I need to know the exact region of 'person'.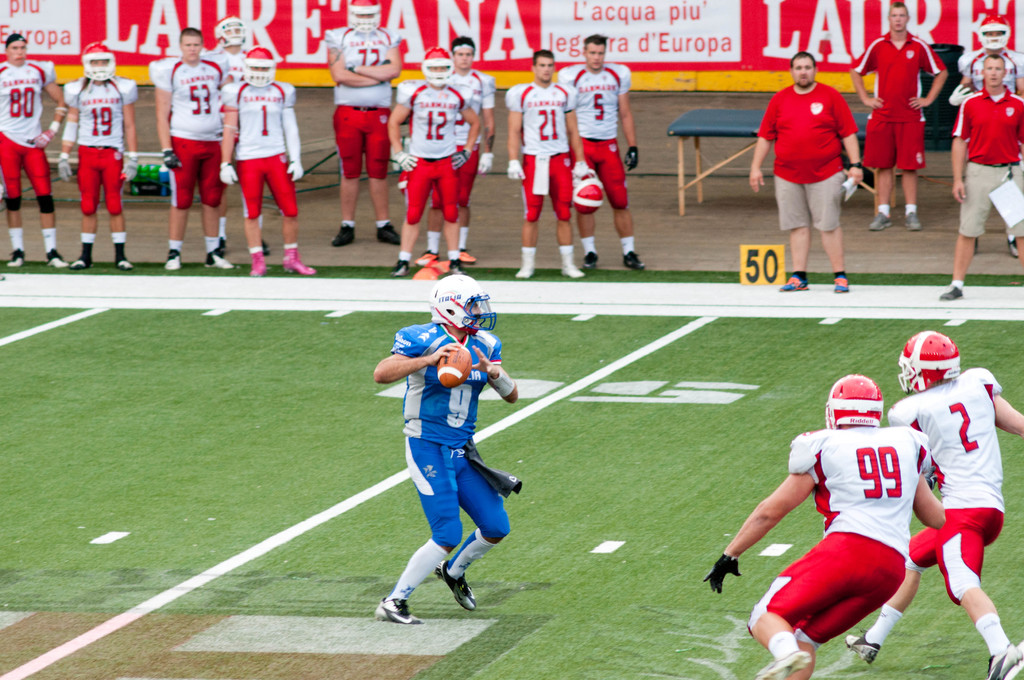
Region: 739/51/865/295.
